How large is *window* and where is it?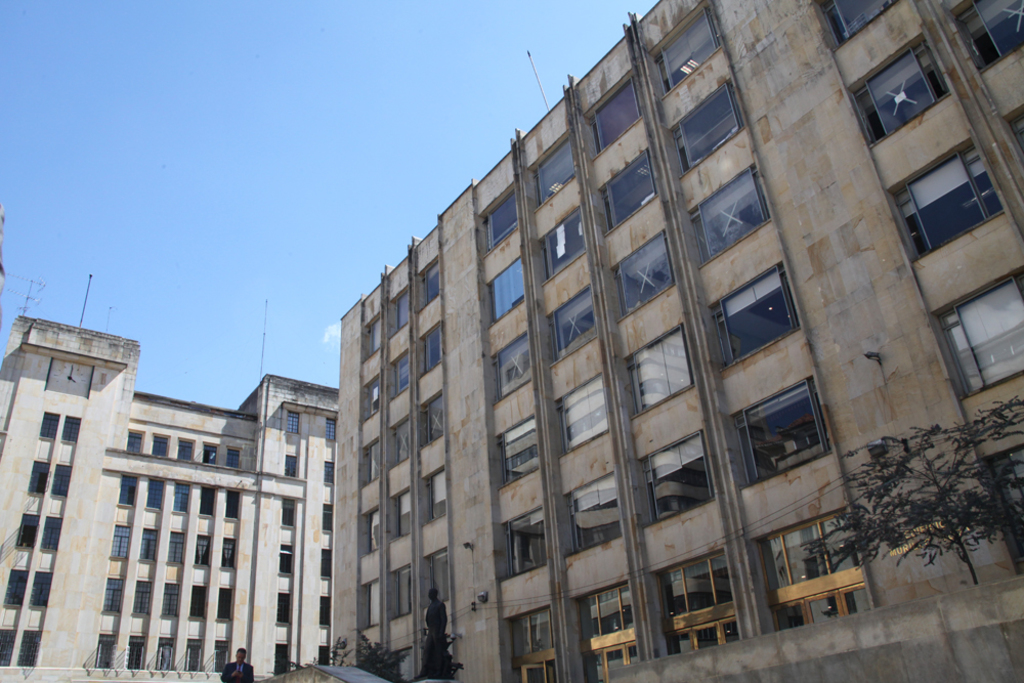
Bounding box: rect(369, 504, 381, 554).
